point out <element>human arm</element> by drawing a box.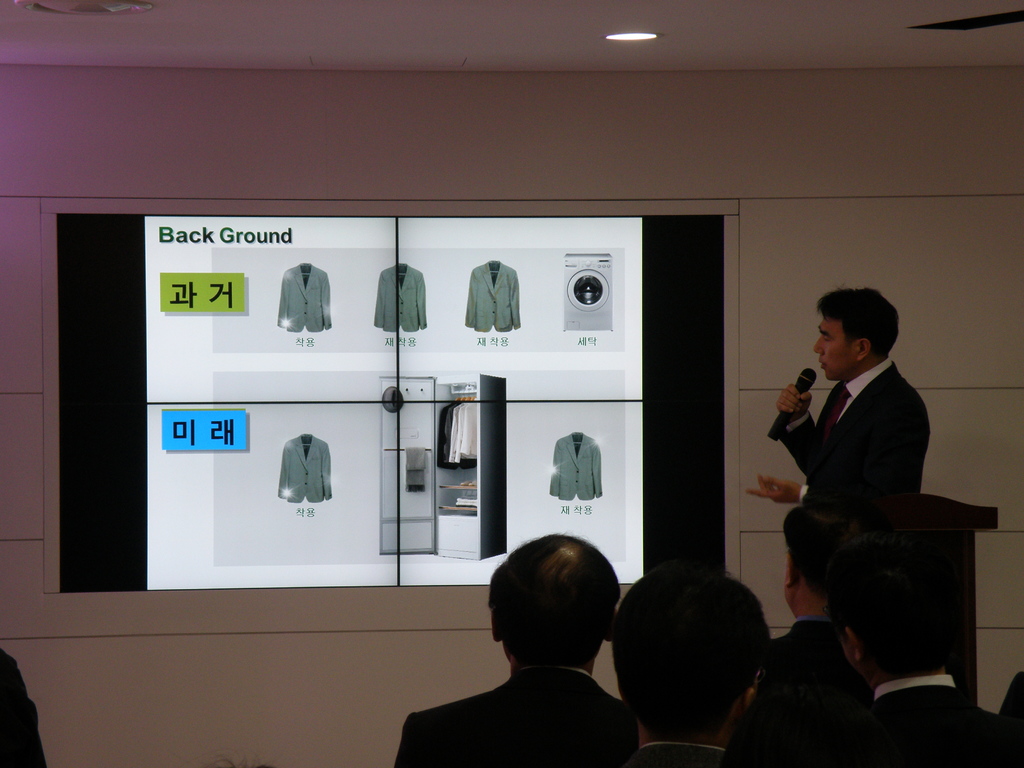
747:388:931:525.
